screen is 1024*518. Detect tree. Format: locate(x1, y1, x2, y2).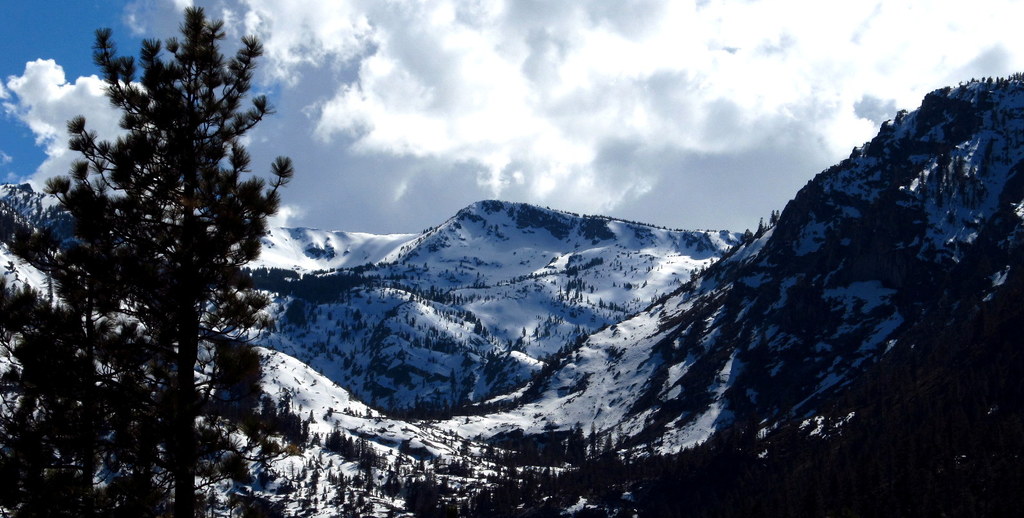
locate(0, 290, 203, 517).
